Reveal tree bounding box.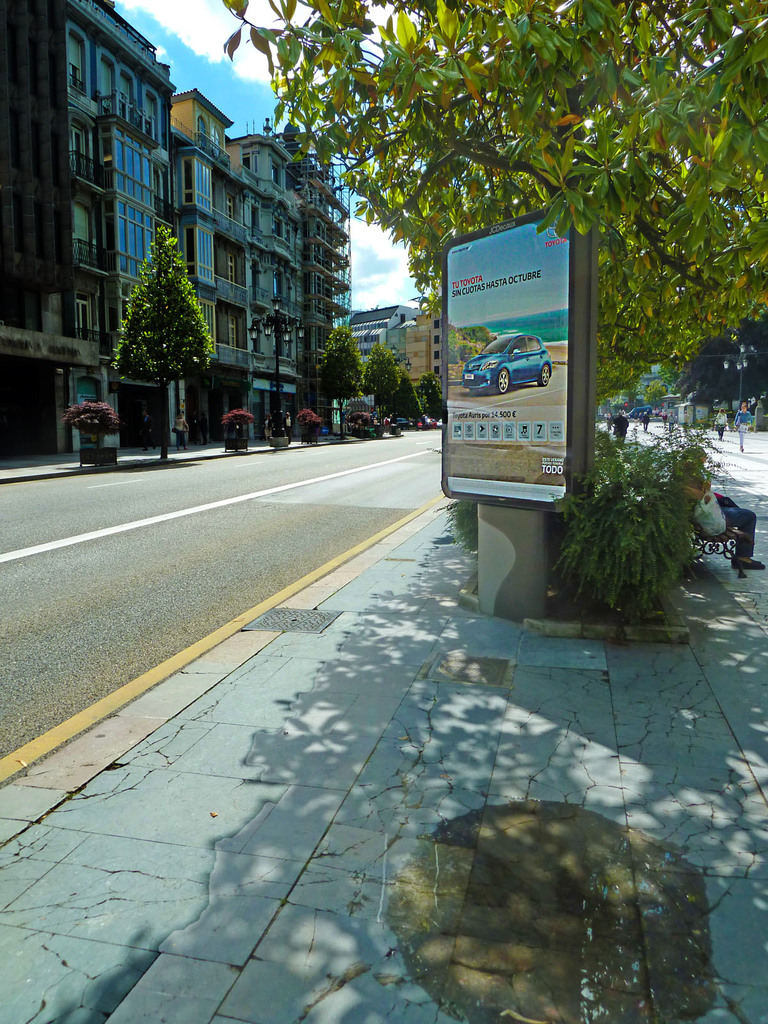
Revealed: detection(417, 376, 451, 428).
